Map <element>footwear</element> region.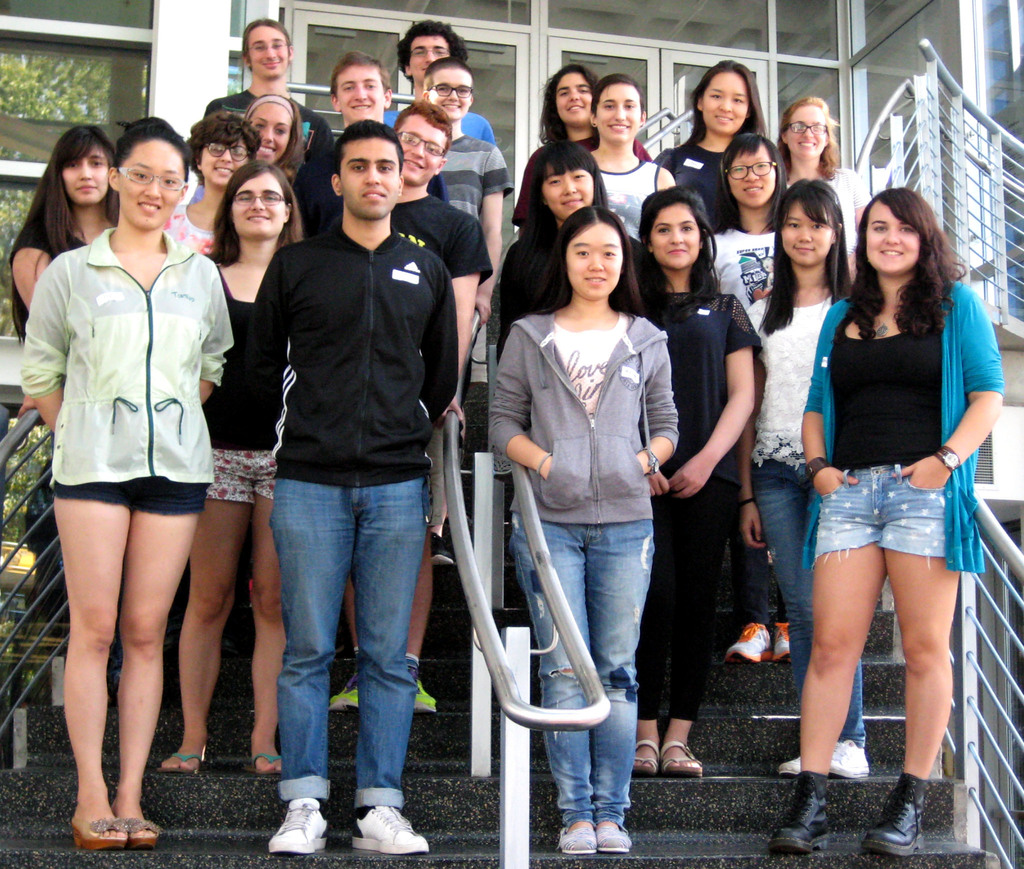
Mapped to (left=248, top=754, right=284, bottom=781).
